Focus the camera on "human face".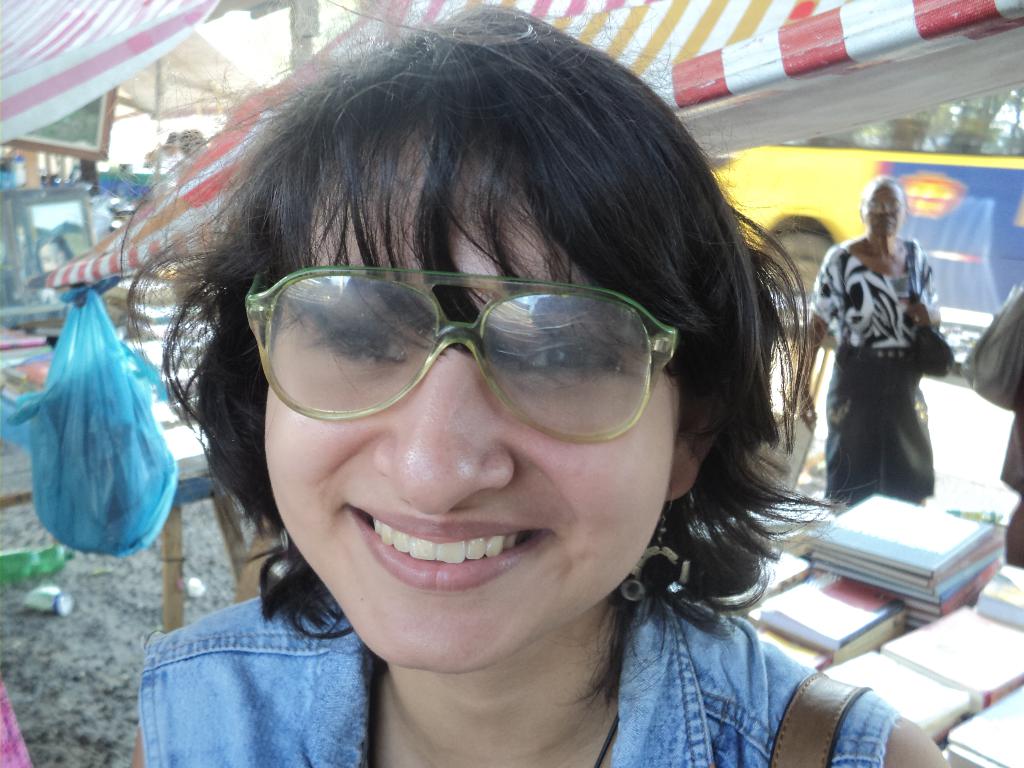
Focus region: (261, 130, 678, 669).
